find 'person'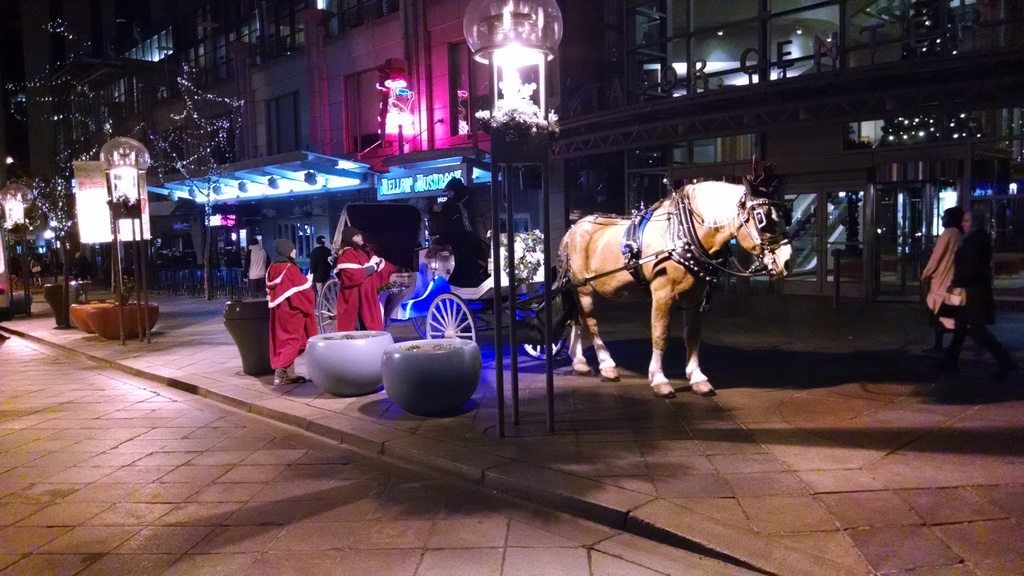
bbox=(420, 171, 489, 289)
